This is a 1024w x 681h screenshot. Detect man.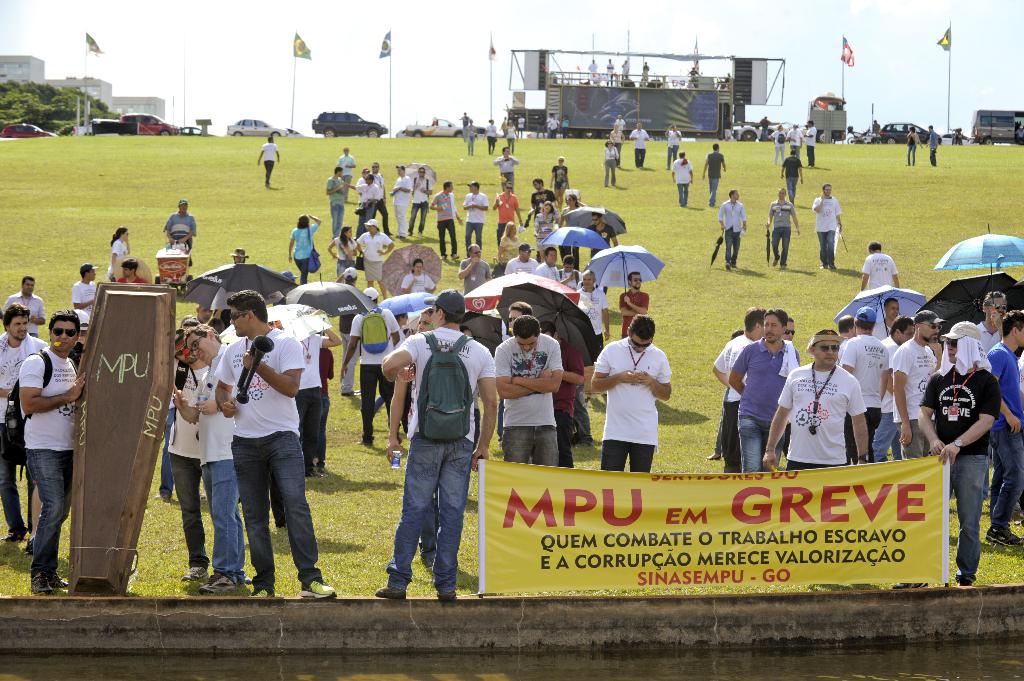
l=538, t=322, r=586, b=467.
